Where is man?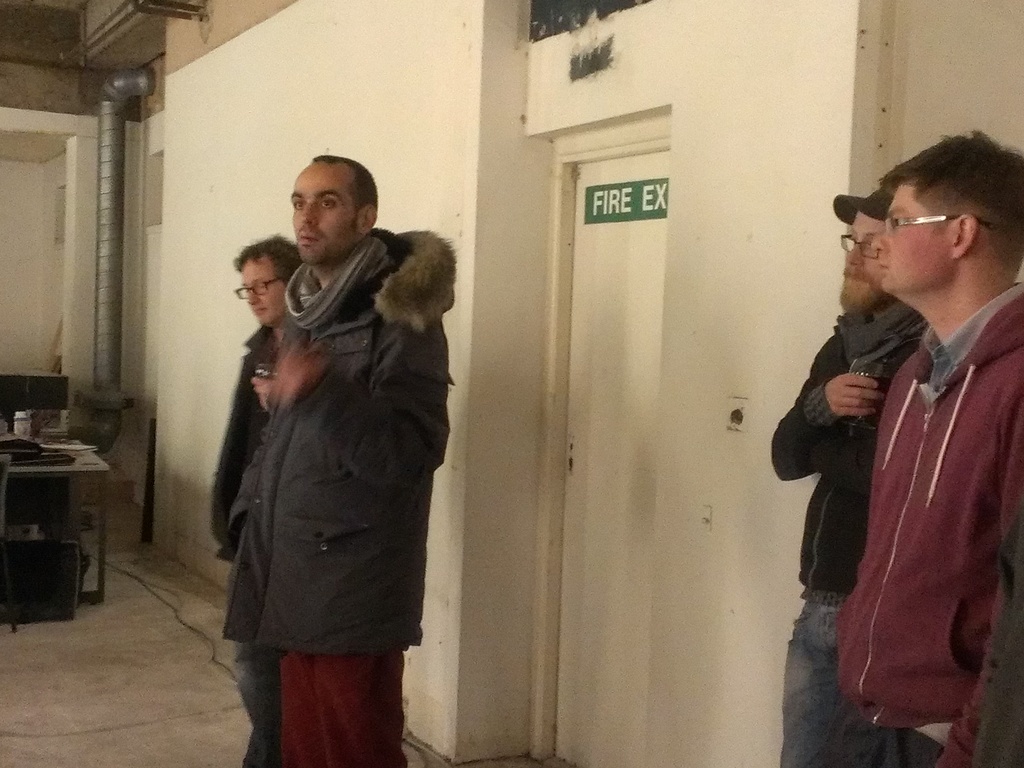
box=[822, 129, 1023, 767].
